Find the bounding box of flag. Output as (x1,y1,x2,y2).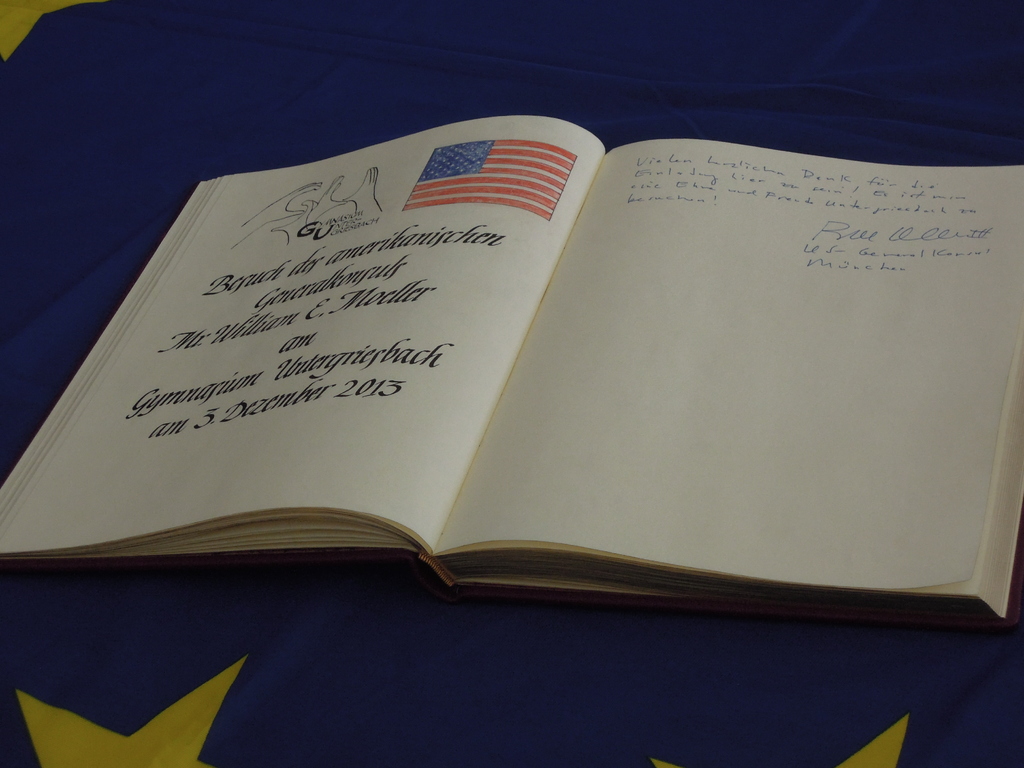
(403,143,574,220).
